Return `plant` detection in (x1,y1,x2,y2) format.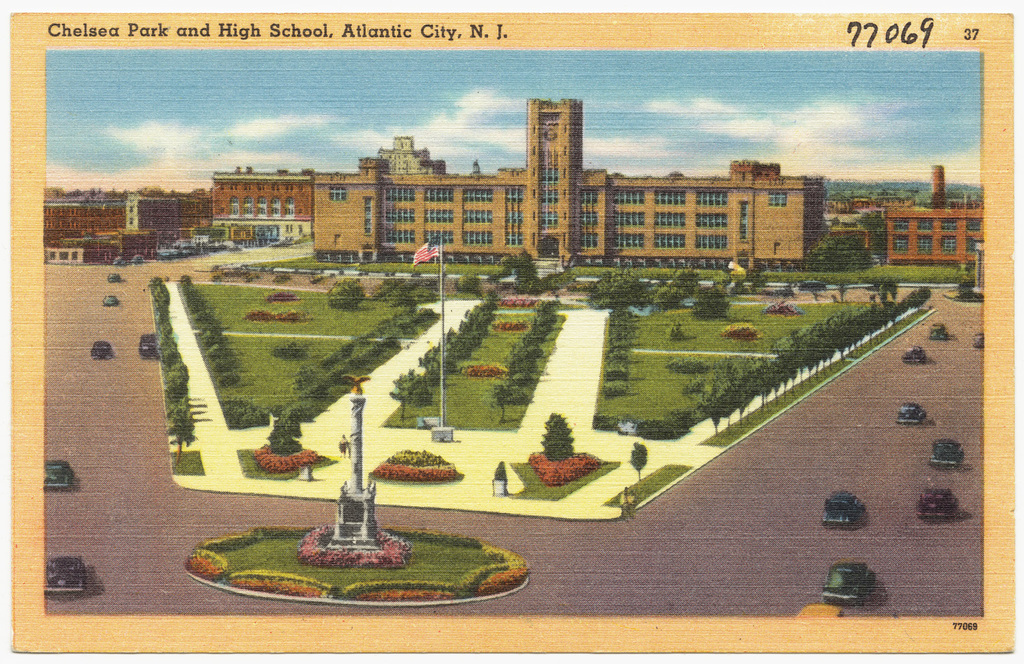
(251,443,319,474).
